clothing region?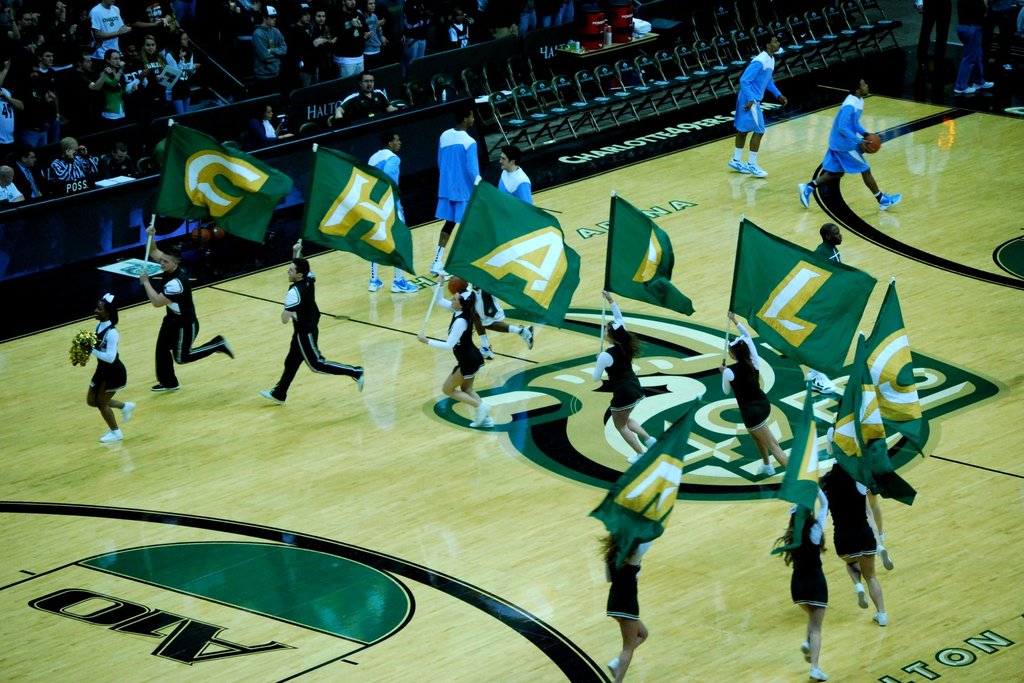
BBox(740, 45, 797, 163)
